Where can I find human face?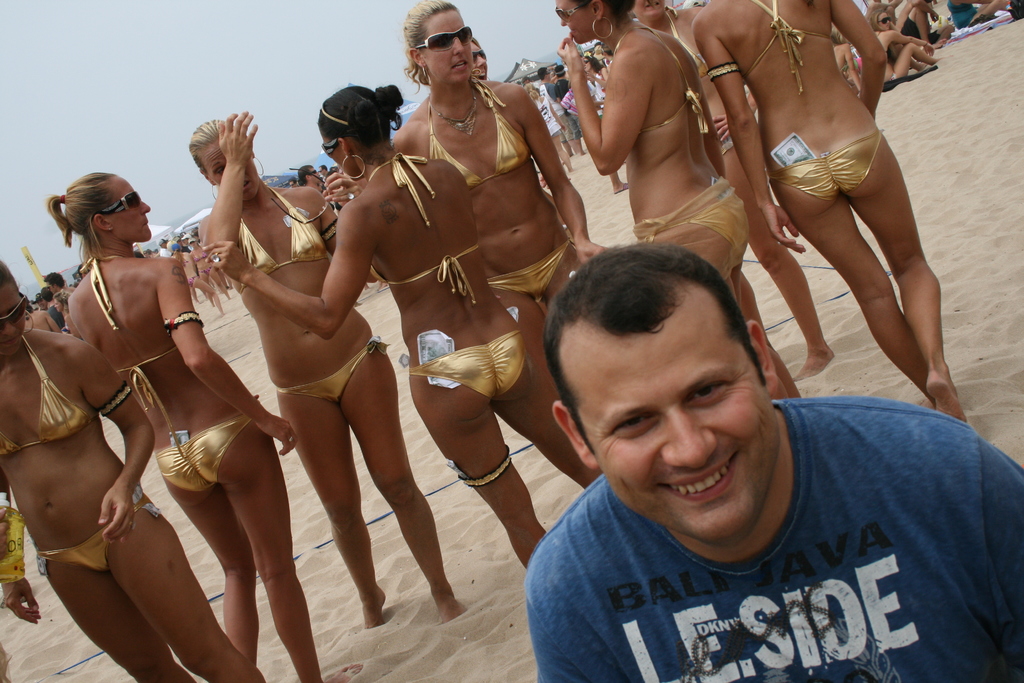
You can find it at BBox(423, 8, 474, 84).
